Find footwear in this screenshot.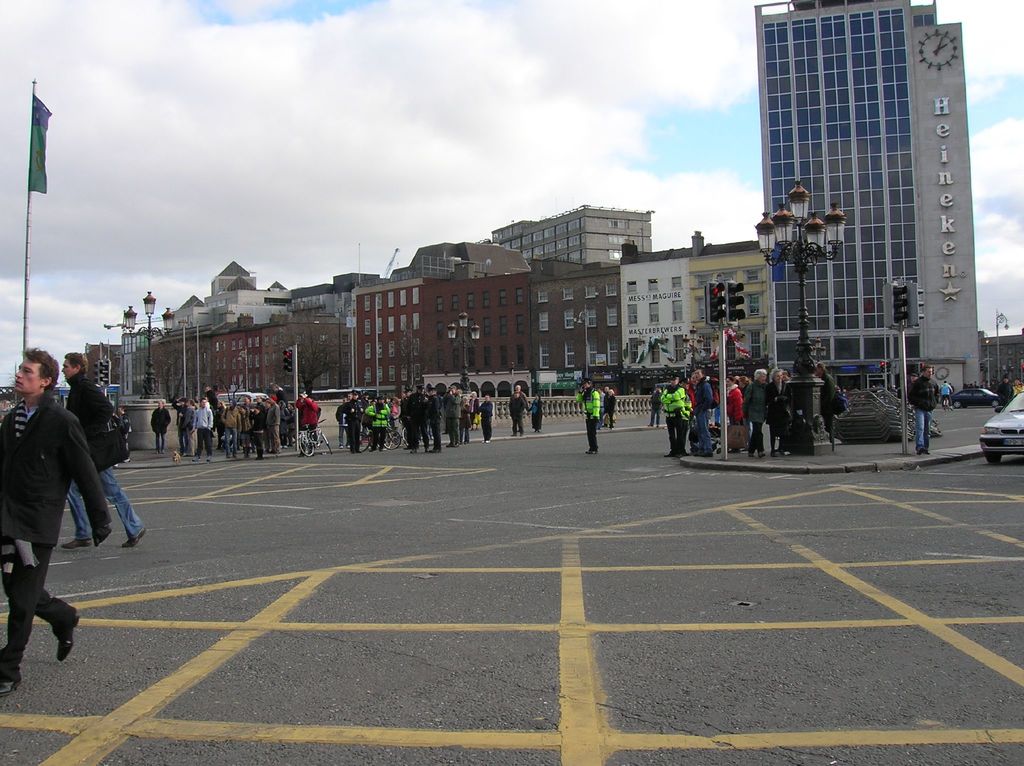
The bounding box for footwear is box=[700, 452, 712, 457].
